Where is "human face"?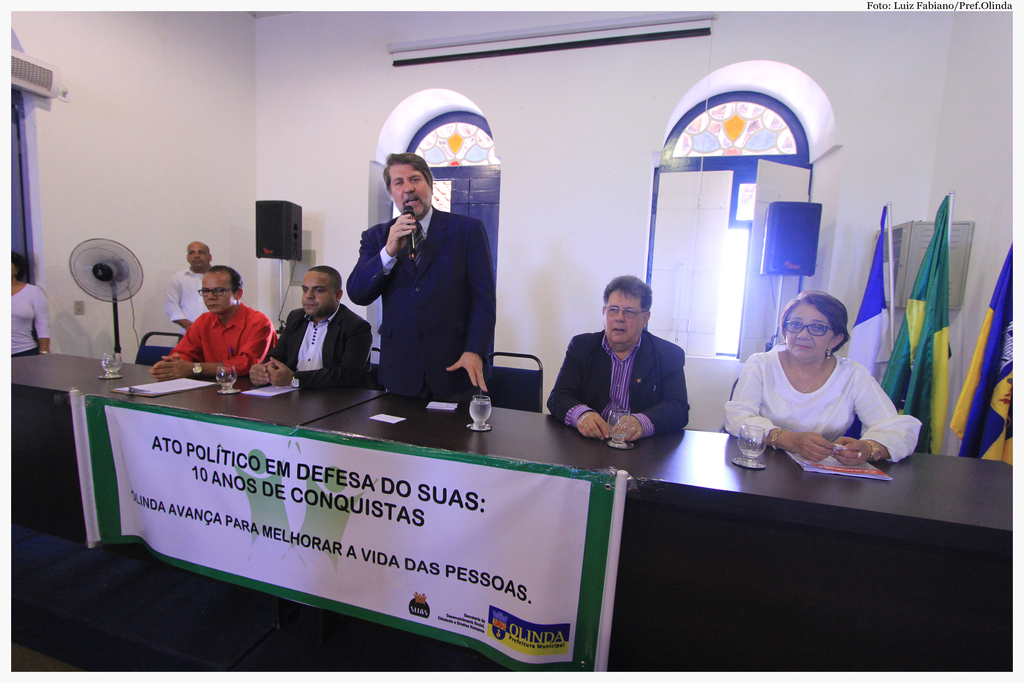
<bbox>388, 165, 430, 218</bbox>.
